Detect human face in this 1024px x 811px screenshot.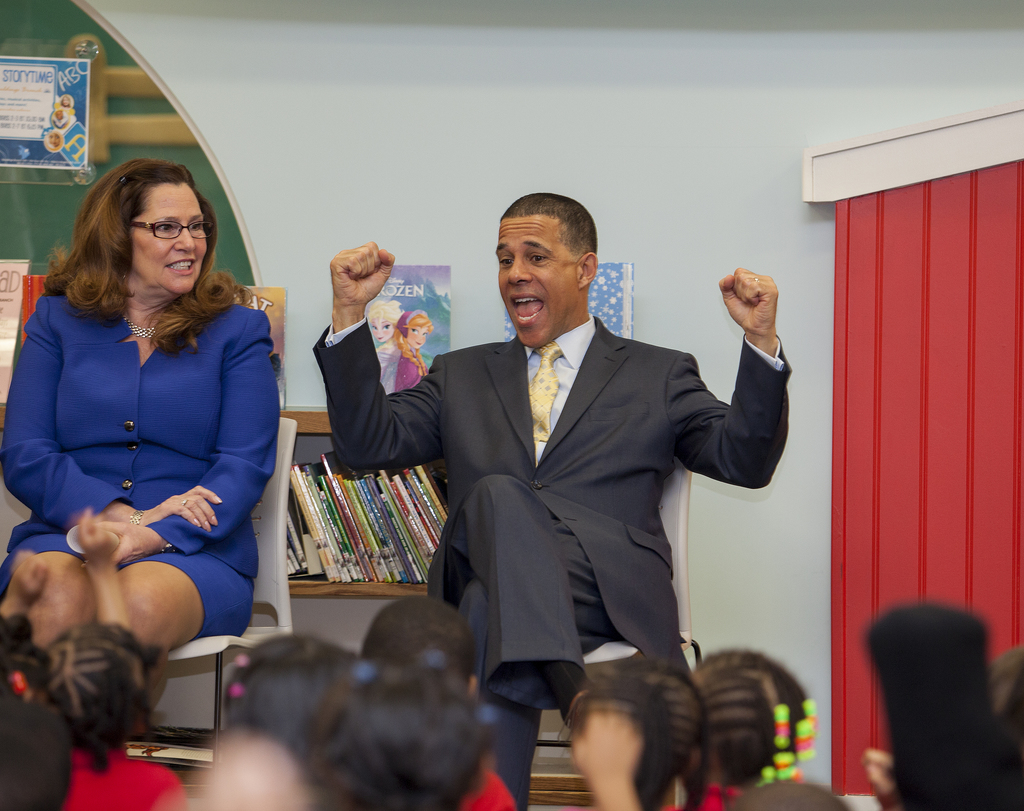
Detection: bbox=[372, 313, 397, 343].
